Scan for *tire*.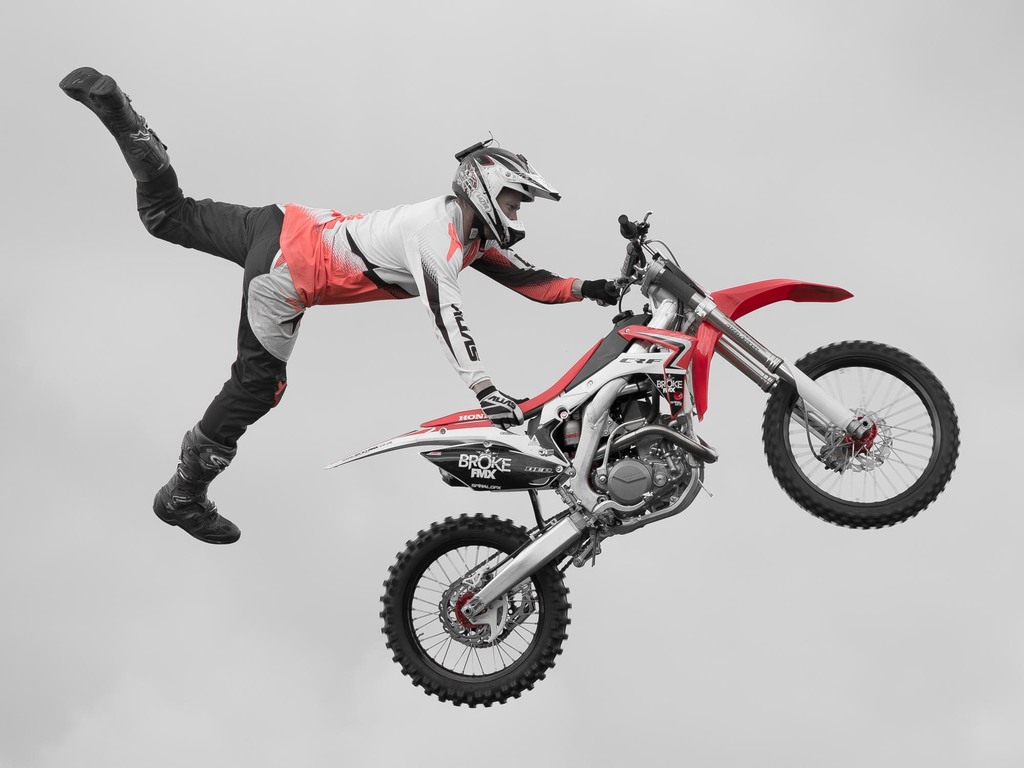
Scan result: (381, 515, 573, 708).
